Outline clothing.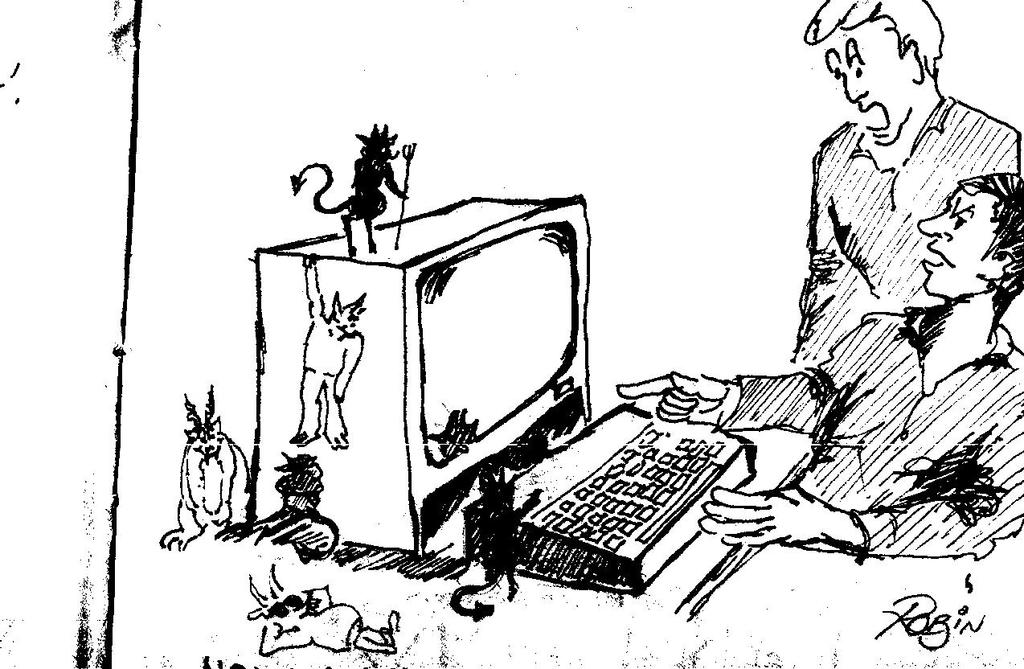
Outline: box=[717, 299, 1023, 560].
